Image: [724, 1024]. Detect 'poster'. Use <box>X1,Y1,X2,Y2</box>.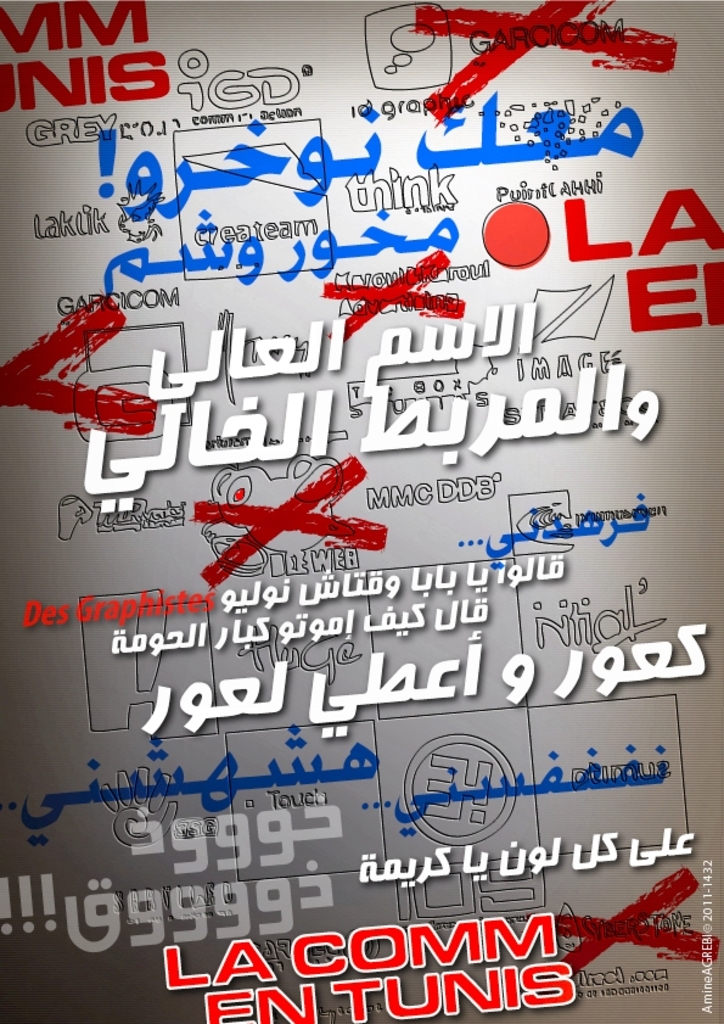
<box>0,0,723,1023</box>.
